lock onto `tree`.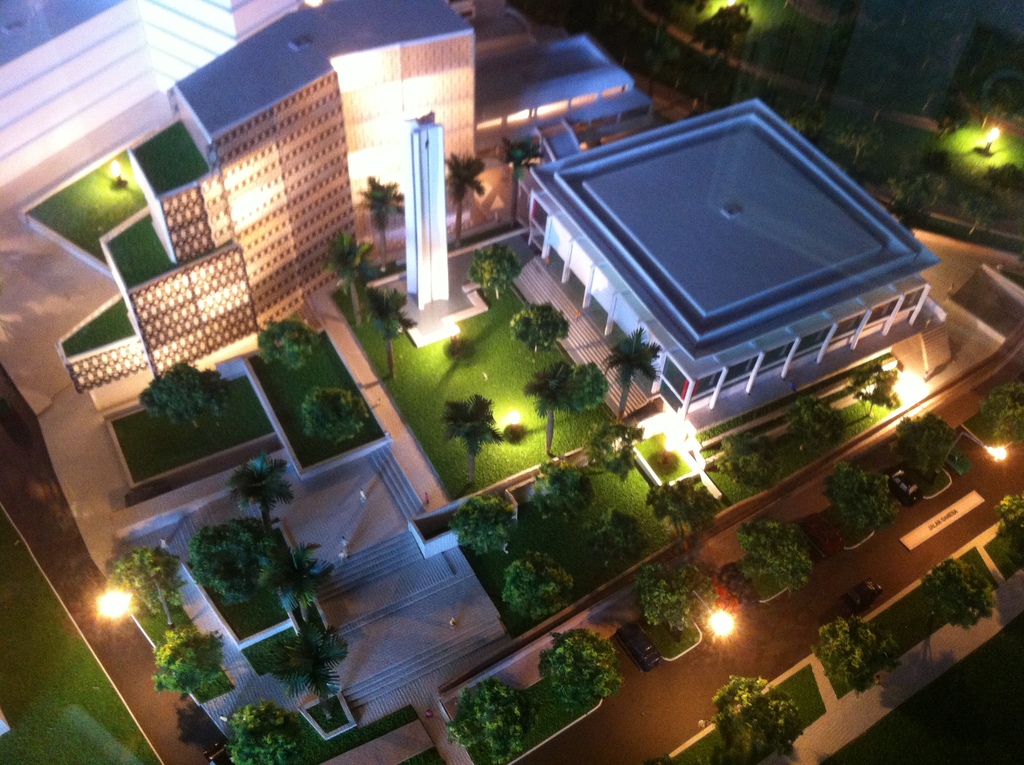
Locked: {"x1": 256, "y1": 317, "x2": 322, "y2": 369}.
